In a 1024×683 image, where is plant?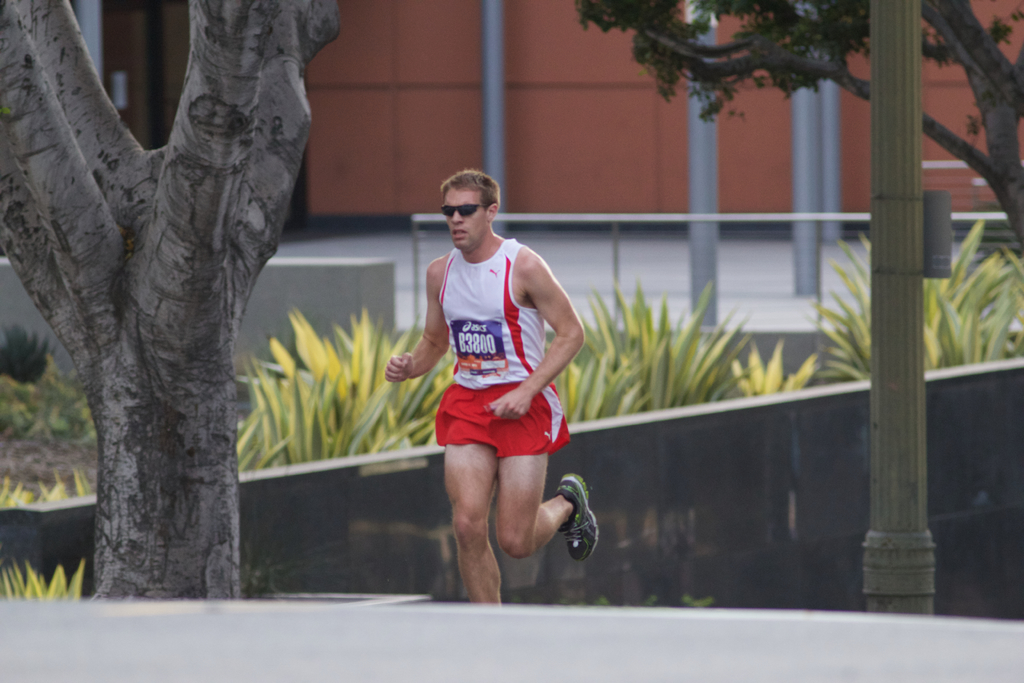
0:466:99:506.
